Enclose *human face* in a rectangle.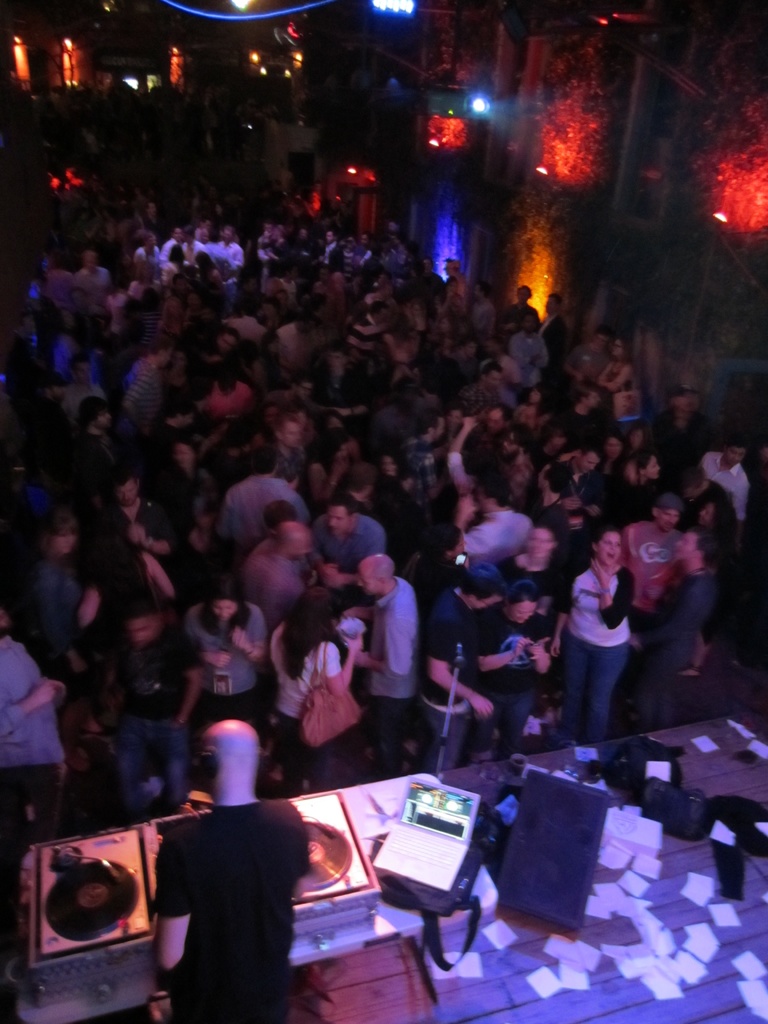
{"x1": 360, "y1": 236, "x2": 366, "y2": 246}.
